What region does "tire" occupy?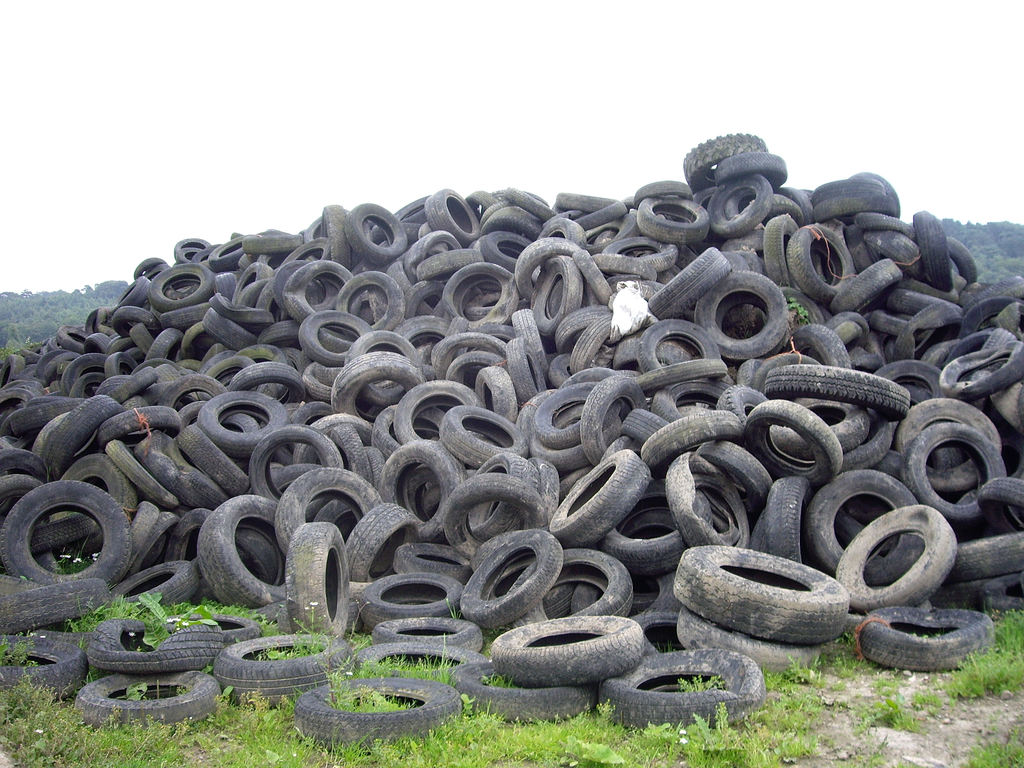
pyautogui.locateOnScreen(396, 544, 469, 582).
